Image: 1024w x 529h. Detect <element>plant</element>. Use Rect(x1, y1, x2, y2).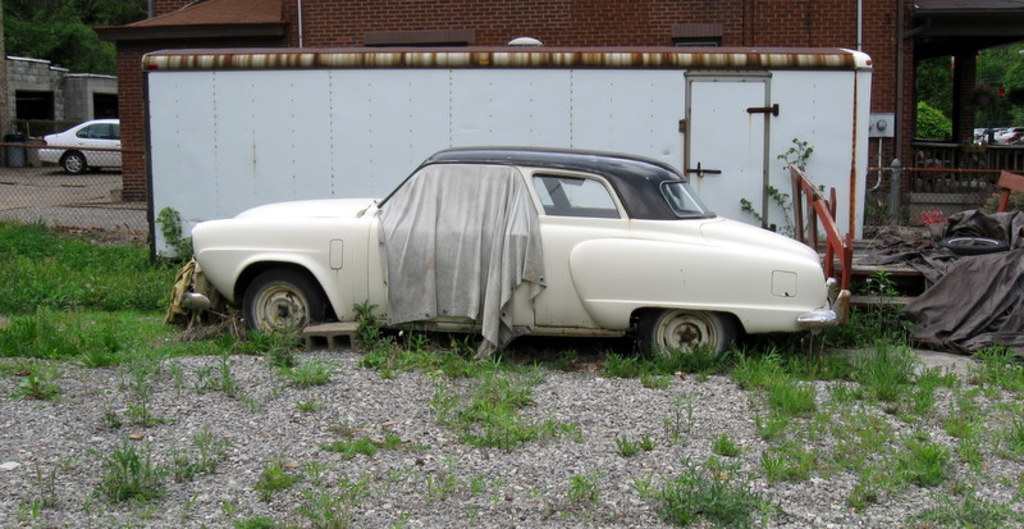
Rect(831, 269, 931, 346).
